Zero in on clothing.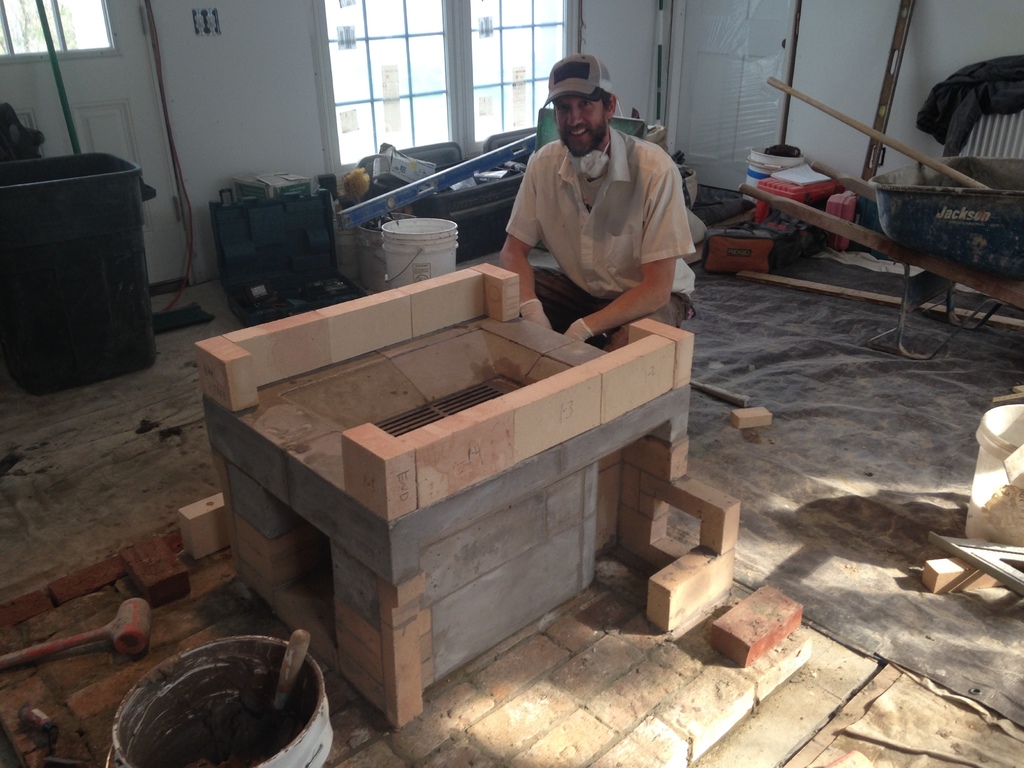
Zeroed in: l=495, t=104, r=704, b=329.
